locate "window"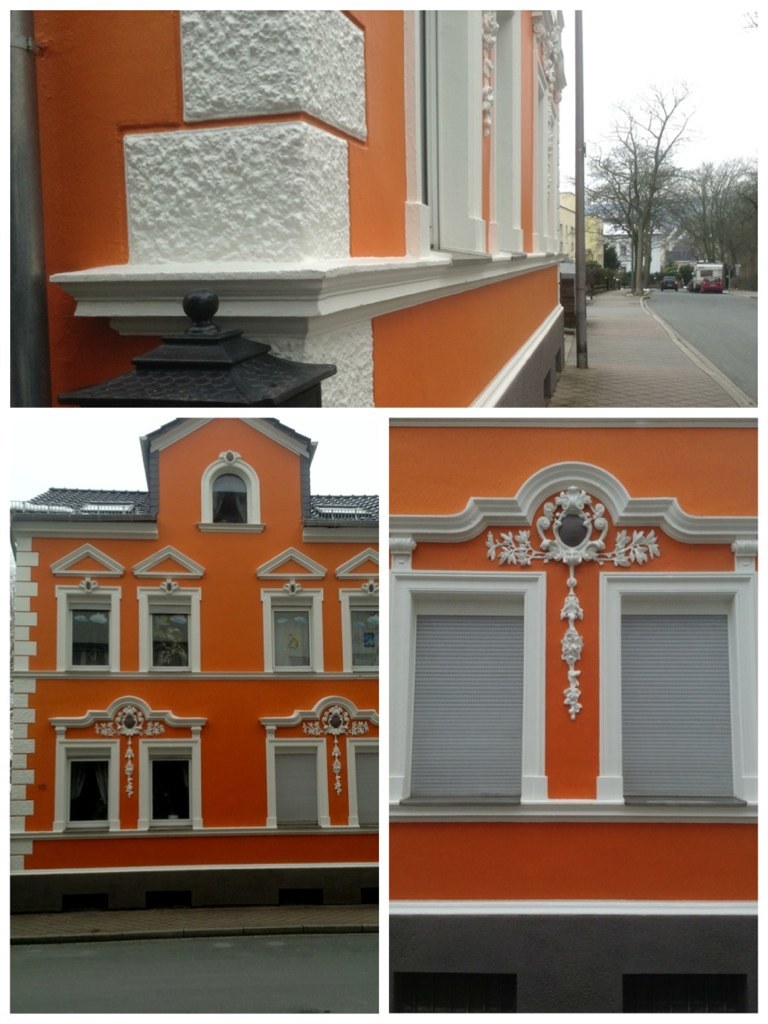
Rect(153, 752, 192, 825)
